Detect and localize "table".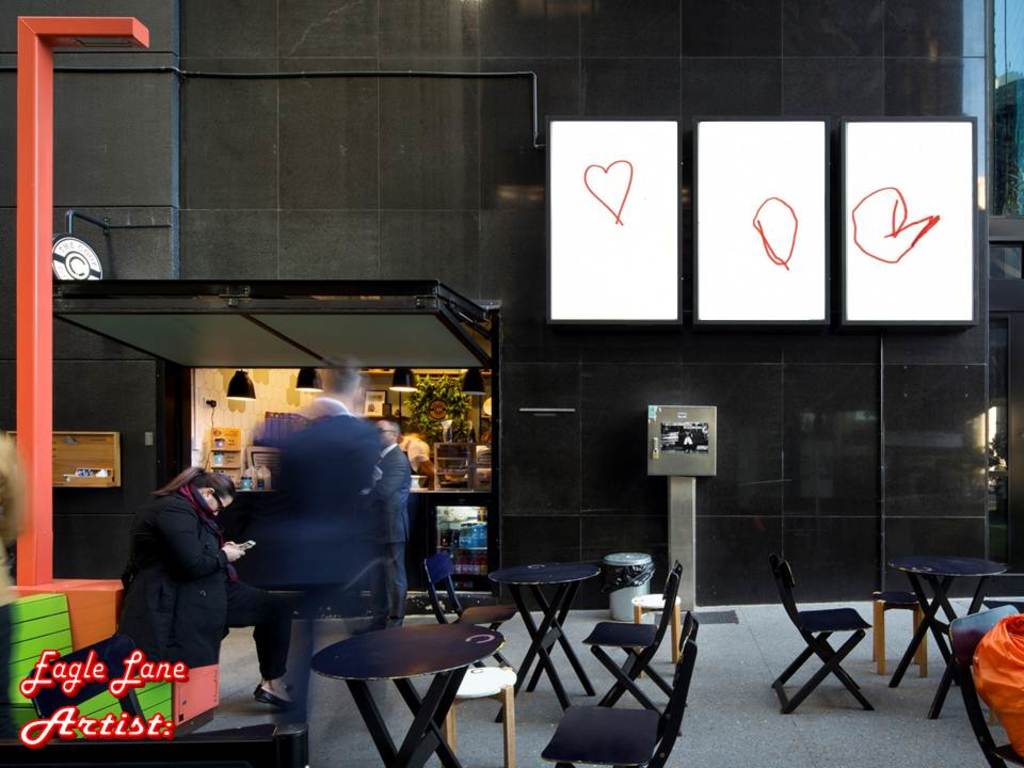
Localized at [489,565,604,720].
